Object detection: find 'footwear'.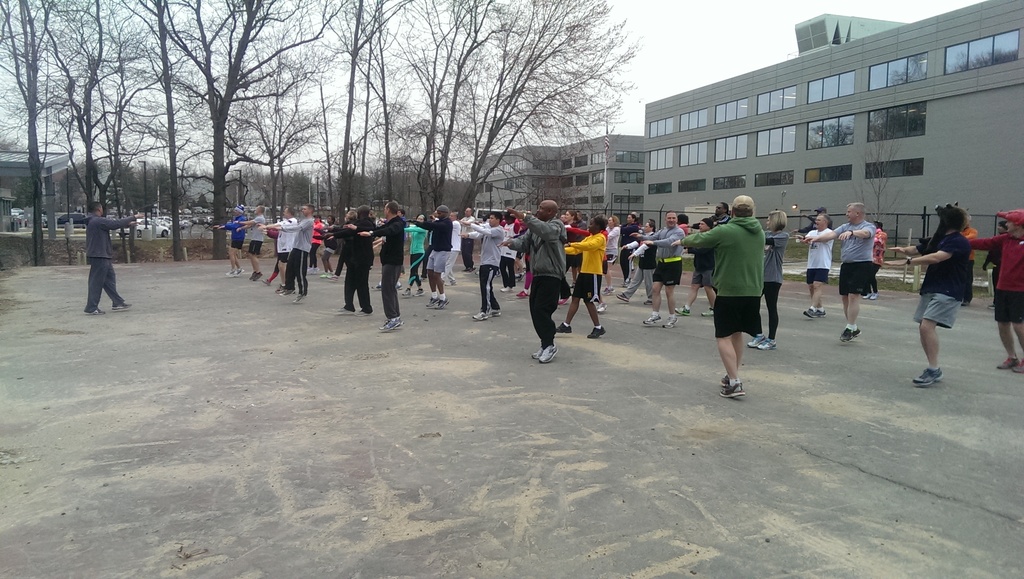
box(329, 272, 334, 287).
